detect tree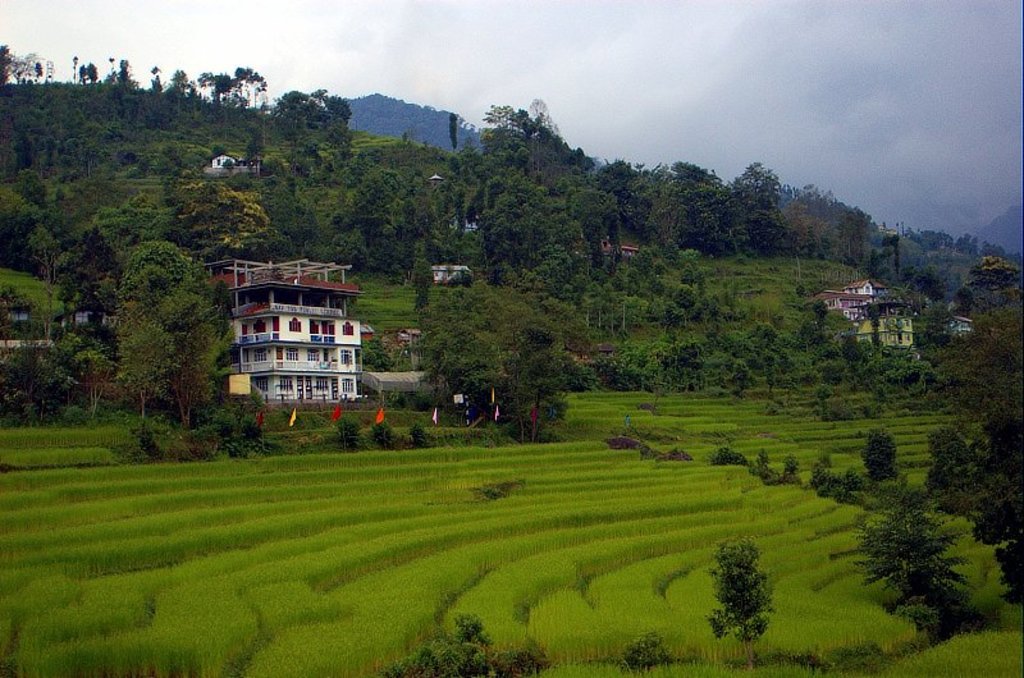
[172,75,201,127]
